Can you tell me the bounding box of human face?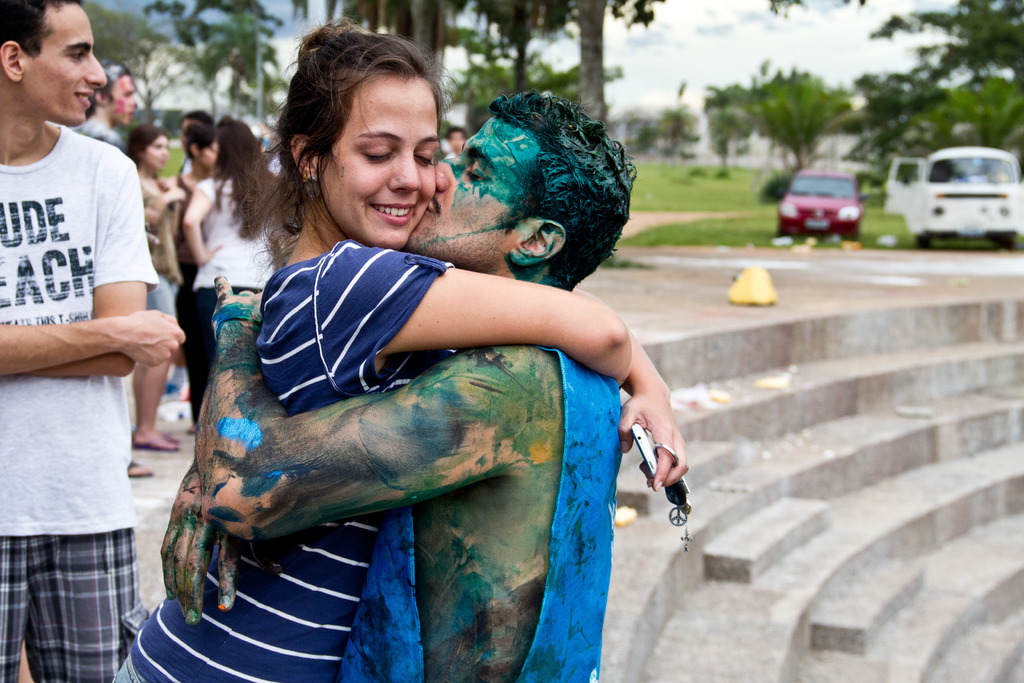
411,113,542,267.
